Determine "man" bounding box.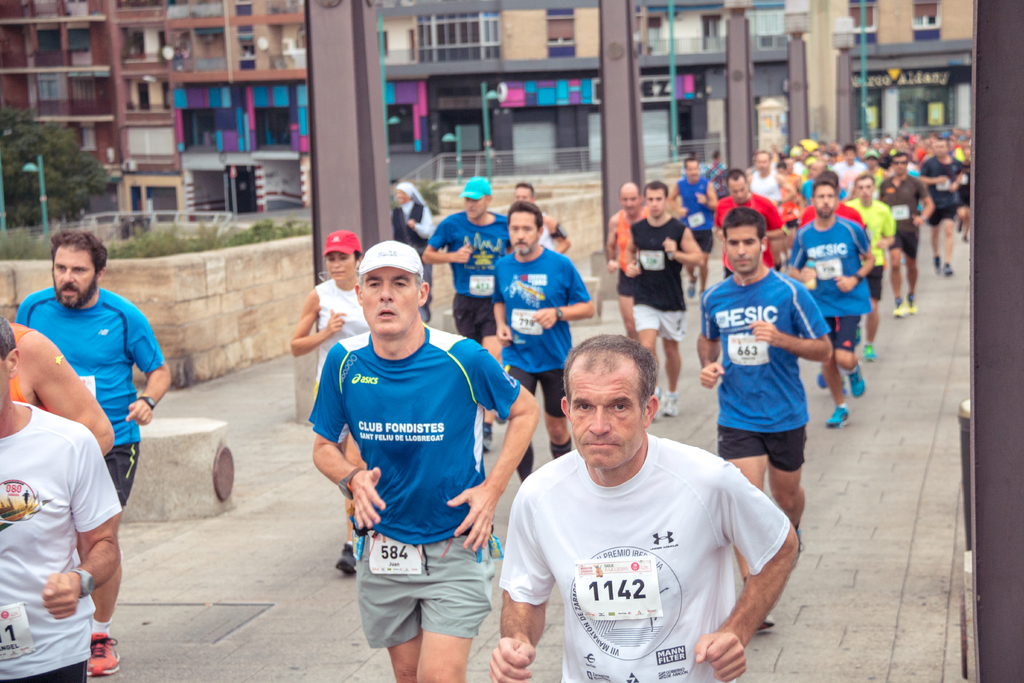
Determined: box=[773, 183, 879, 432].
